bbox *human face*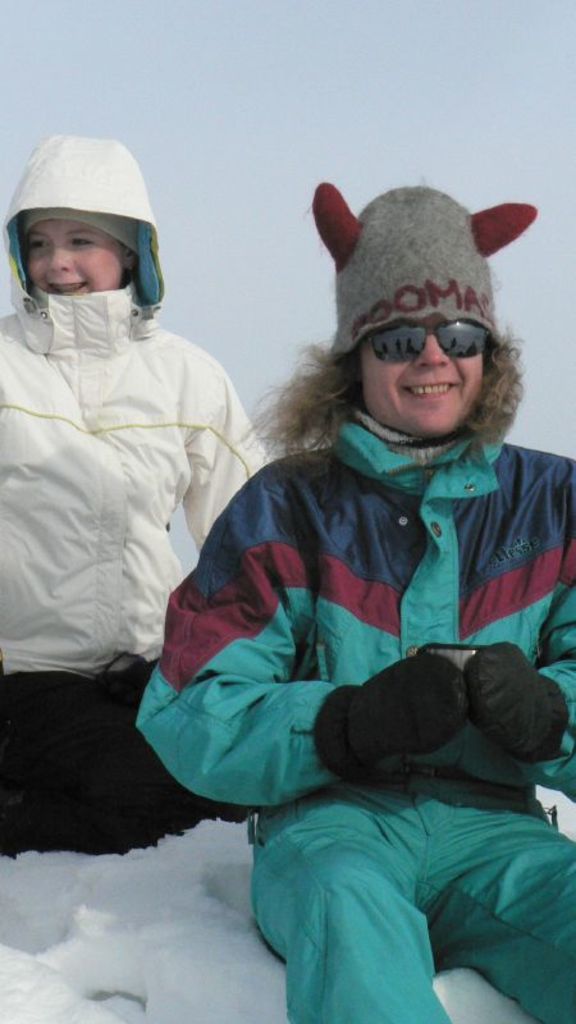
356 316 486 433
